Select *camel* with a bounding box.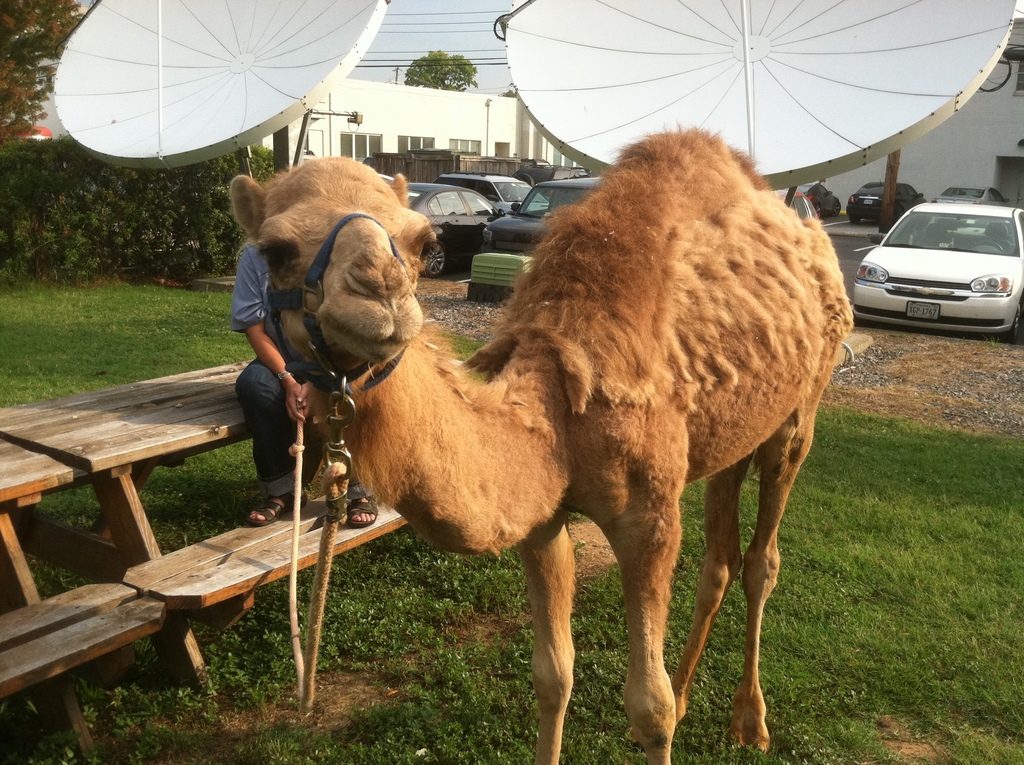
Rect(226, 112, 857, 764).
